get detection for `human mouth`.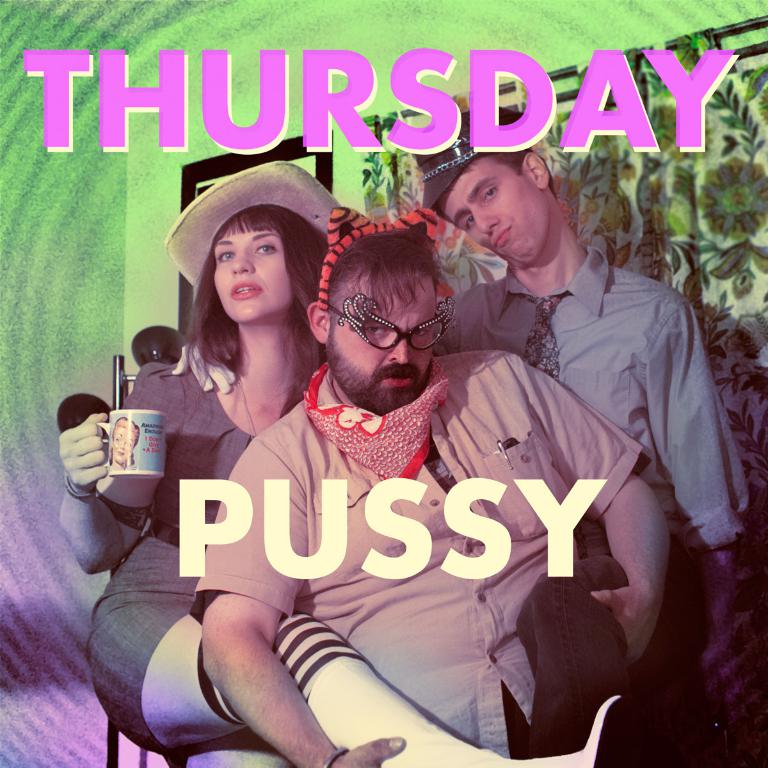
Detection: BBox(379, 371, 413, 385).
